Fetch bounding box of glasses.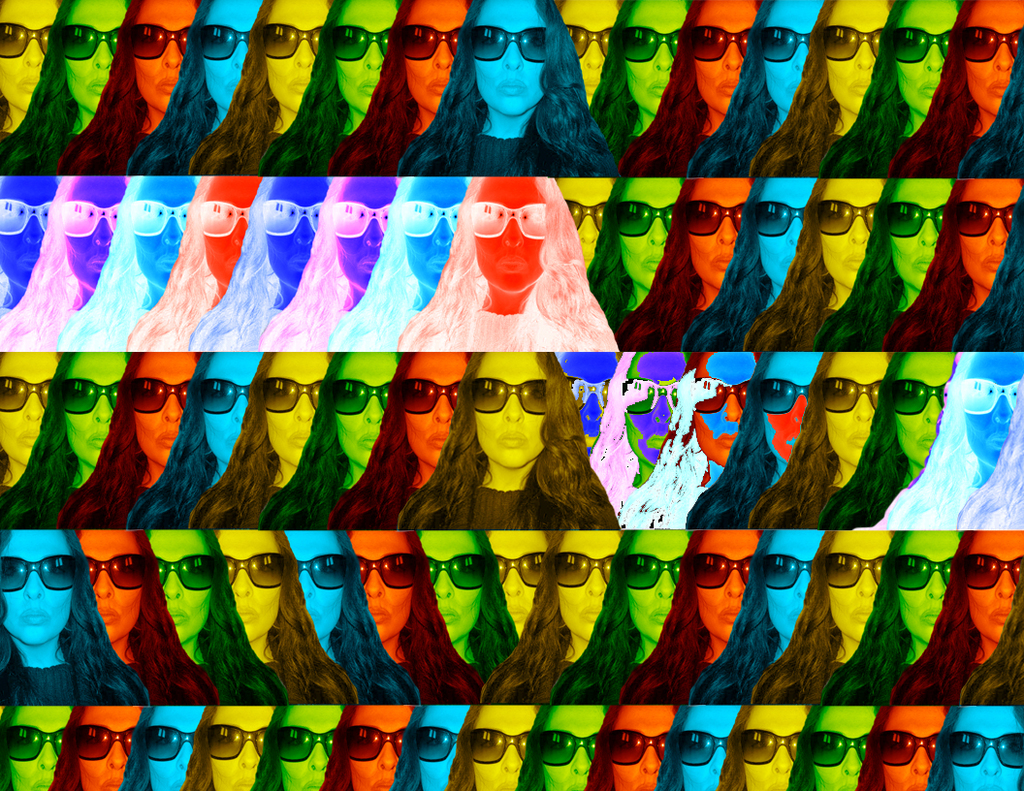
Bbox: rect(619, 378, 681, 418).
